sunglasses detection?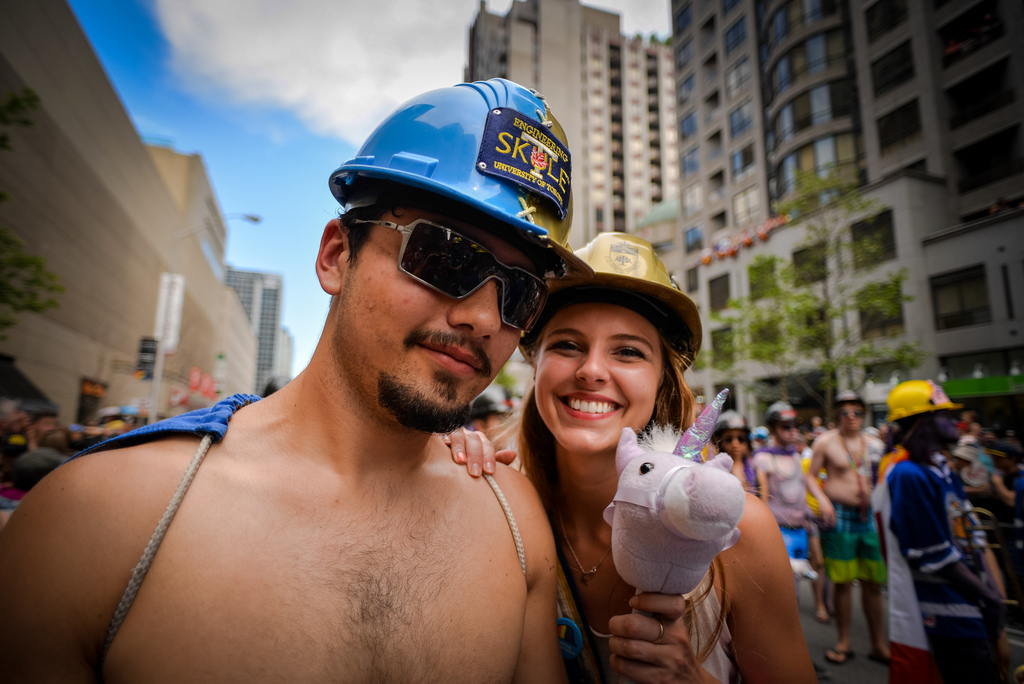
box=[348, 219, 545, 331]
